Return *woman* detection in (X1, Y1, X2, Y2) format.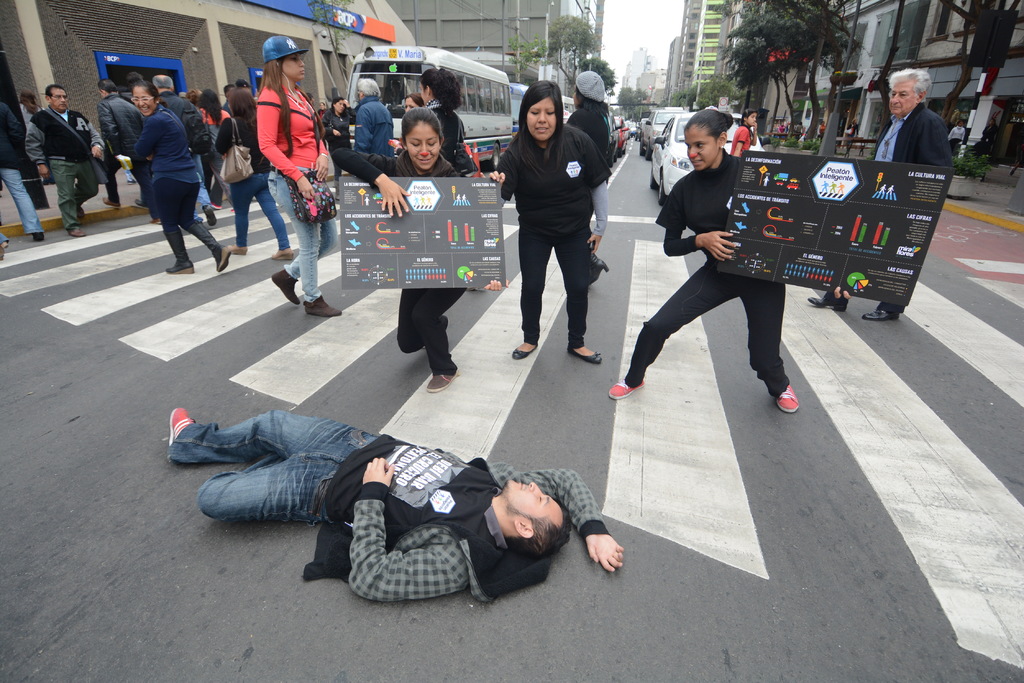
(211, 86, 299, 262).
